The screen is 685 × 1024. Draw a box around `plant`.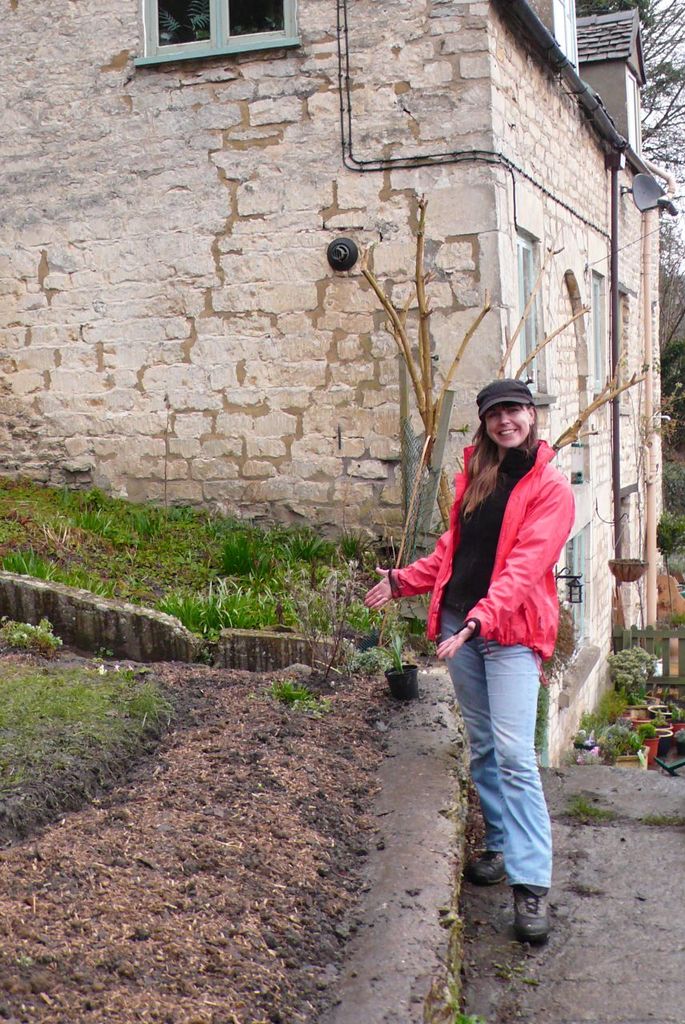
left=261, top=678, right=326, bottom=715.
